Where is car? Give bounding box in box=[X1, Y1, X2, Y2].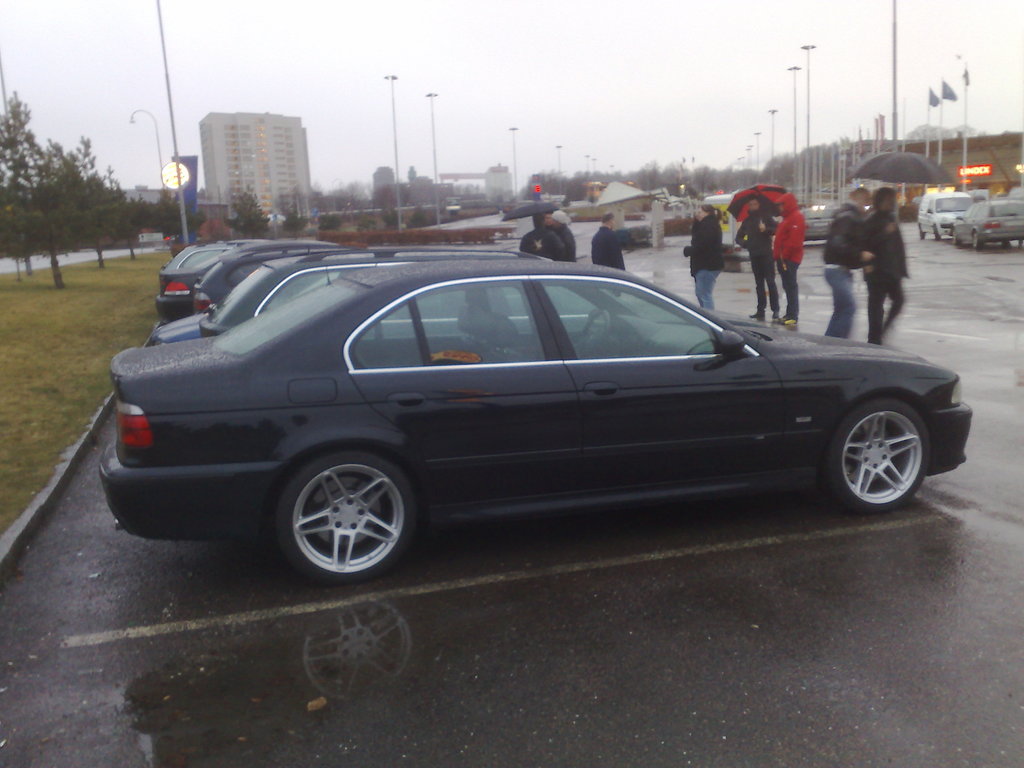
box=[150, 243, 673, 335].
